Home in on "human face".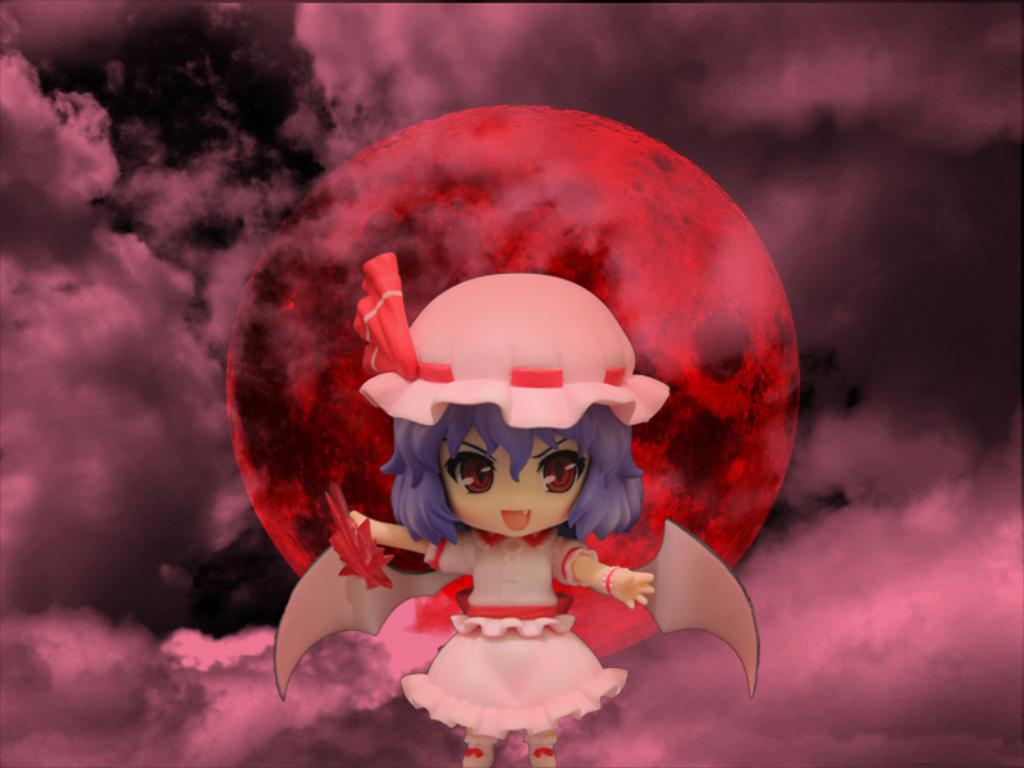
Homed in at {"x1": 442, "y1": 429, "x2": 572, "y2": 541}.
